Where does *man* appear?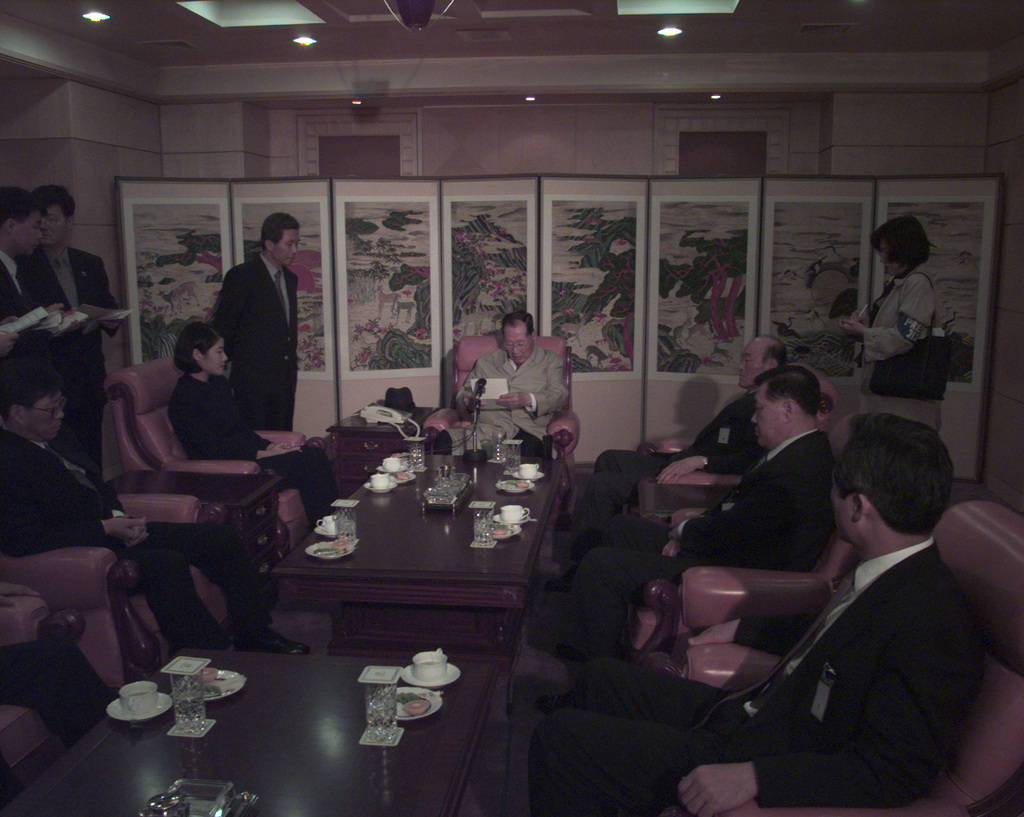
Appears at (left=208, top=202, right=325, bottom=492).
